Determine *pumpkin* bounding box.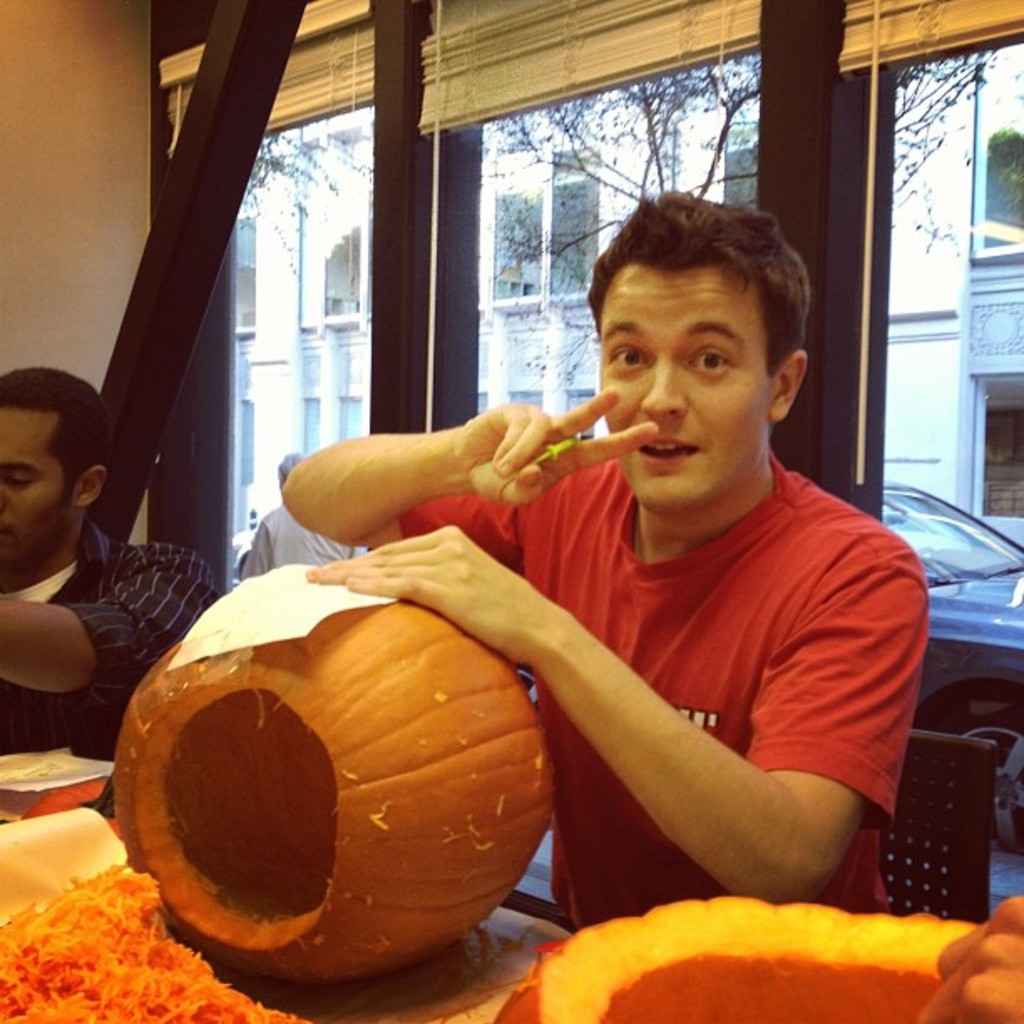
Determined: region(494, 893, 987, 1022).
